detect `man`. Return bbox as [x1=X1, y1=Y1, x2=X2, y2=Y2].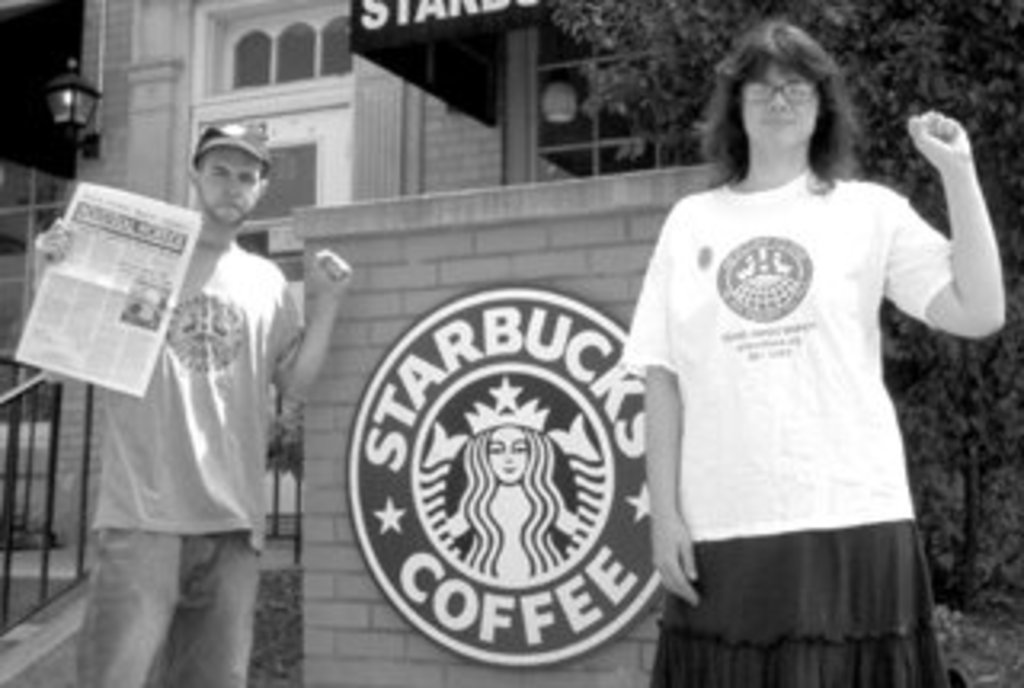
[x1=29, y1=125, x2=365, y2=685].
